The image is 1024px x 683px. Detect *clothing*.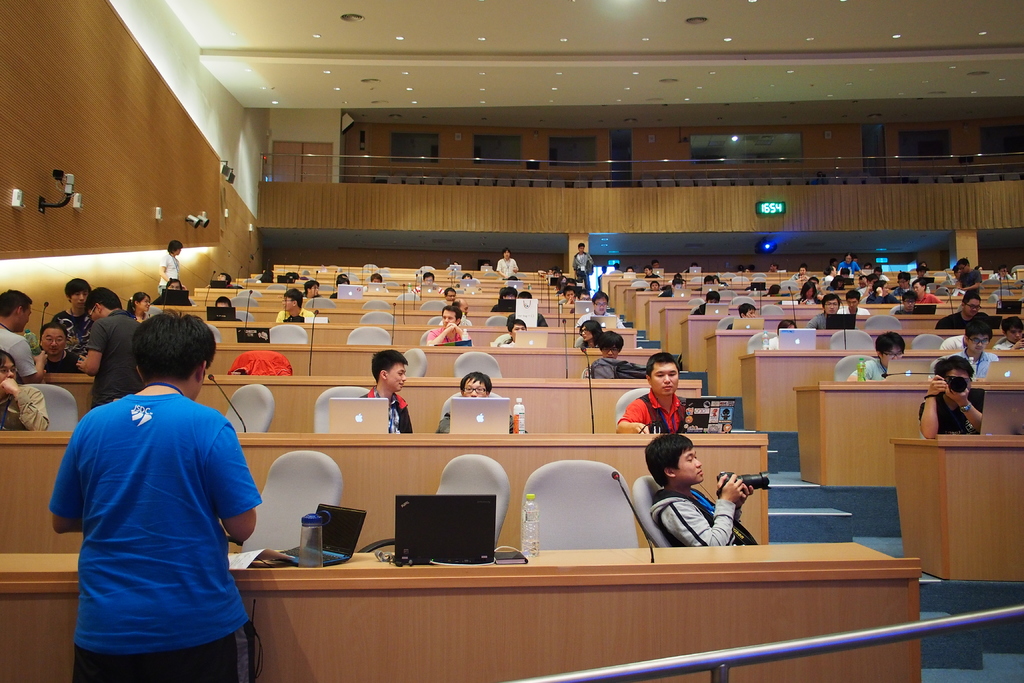
Detection: bbox=(937, 333, 966, 350).
